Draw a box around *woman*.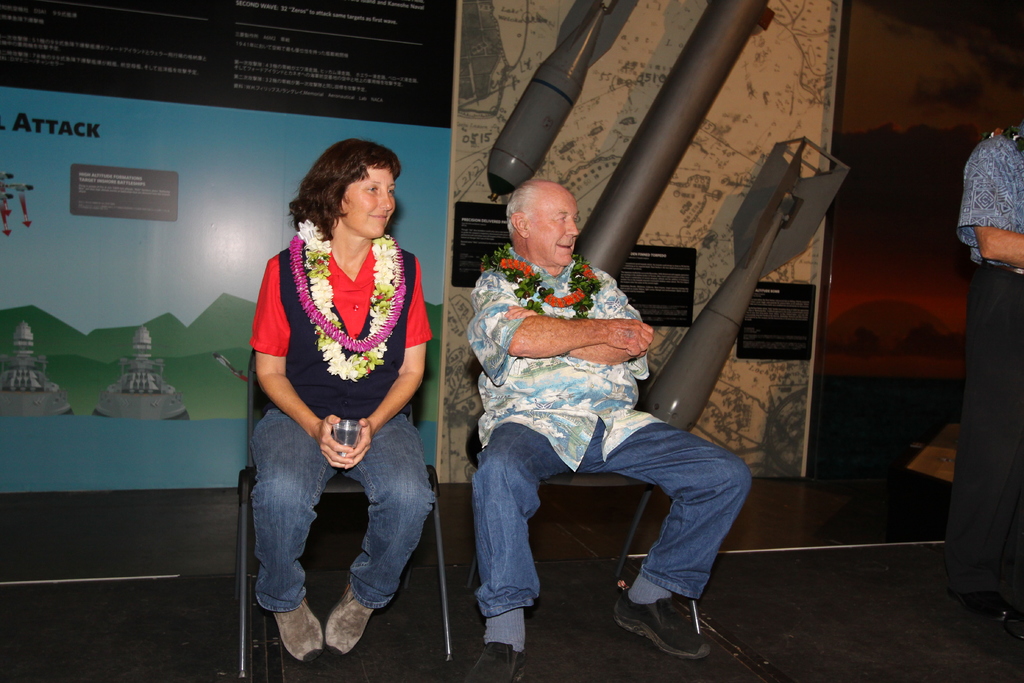
x1=232 y1=138 x2=443 y2=670.
